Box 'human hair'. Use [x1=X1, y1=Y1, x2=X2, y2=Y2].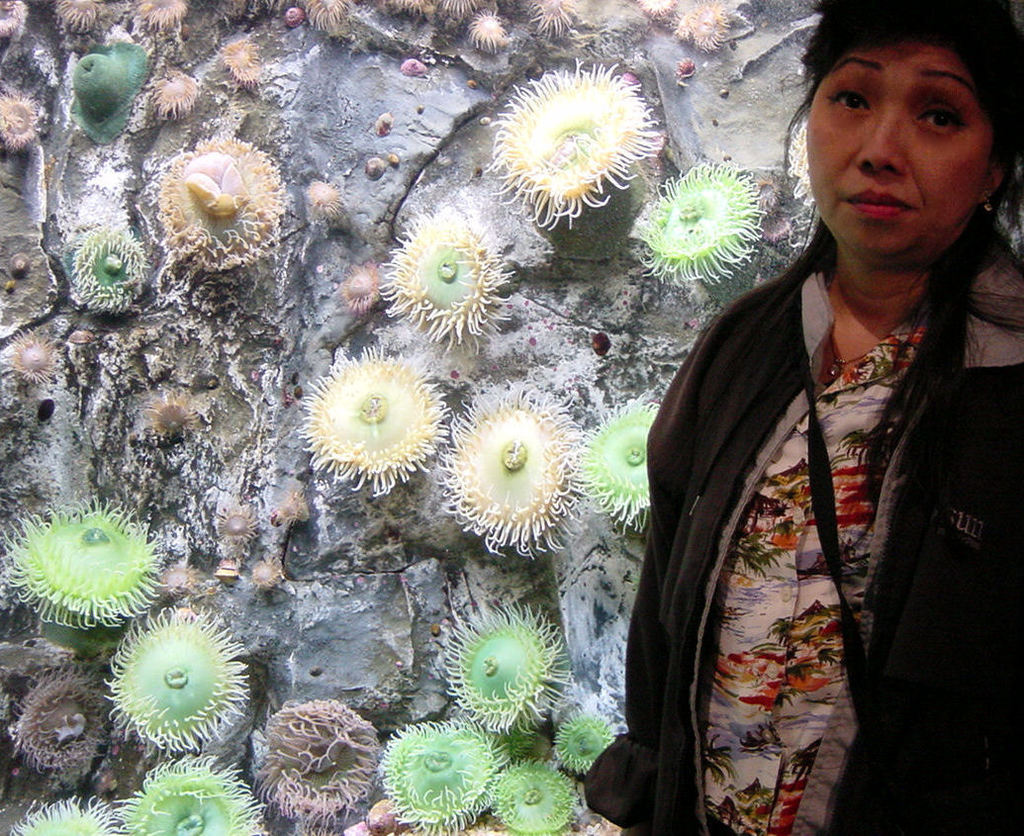
[x1=781, y1=0, x2=1023, y2=491].
